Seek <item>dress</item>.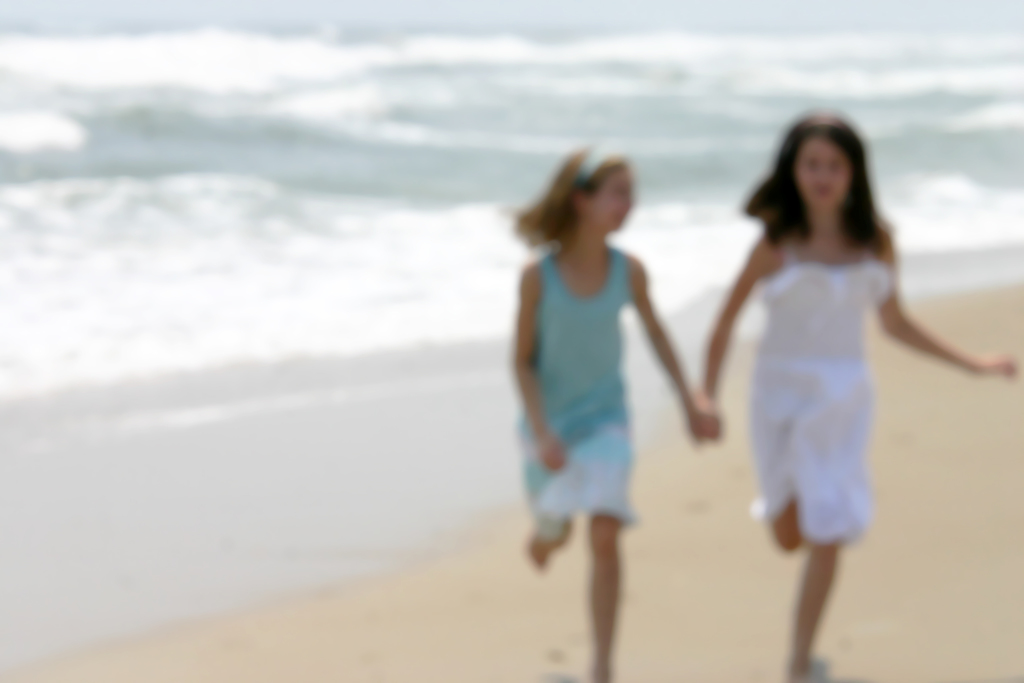
{"x1": 514, "y1": 245, "x2": 637, "y2": 536}.
